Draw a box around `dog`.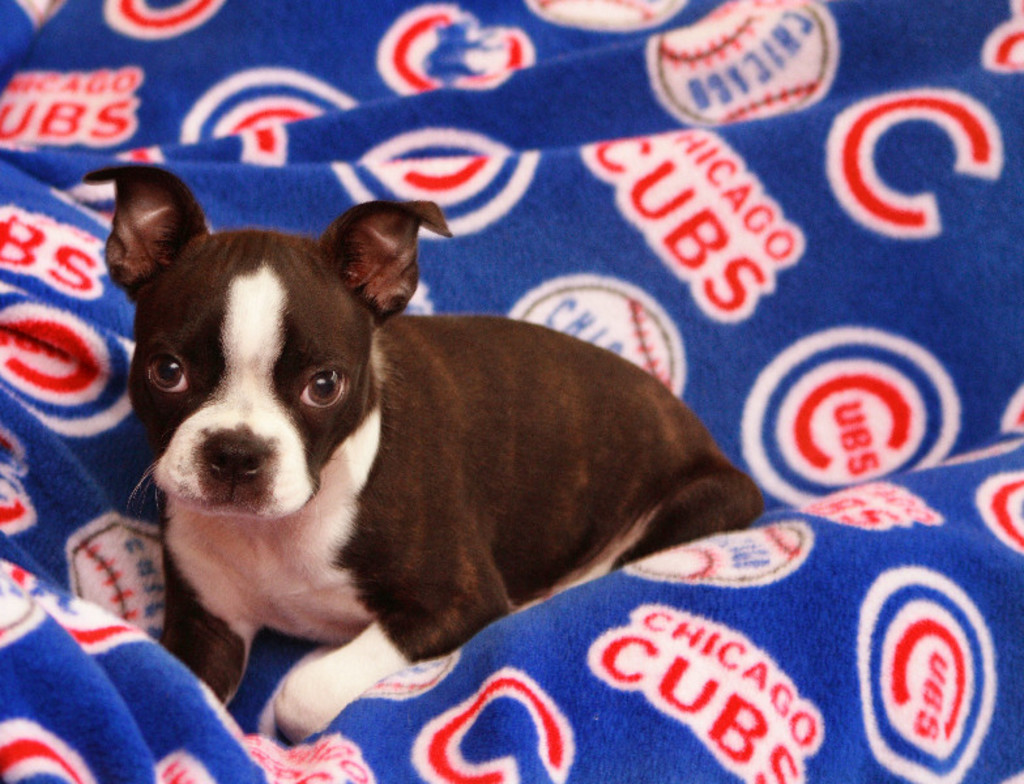
box=[76, 158, 761, 740].
